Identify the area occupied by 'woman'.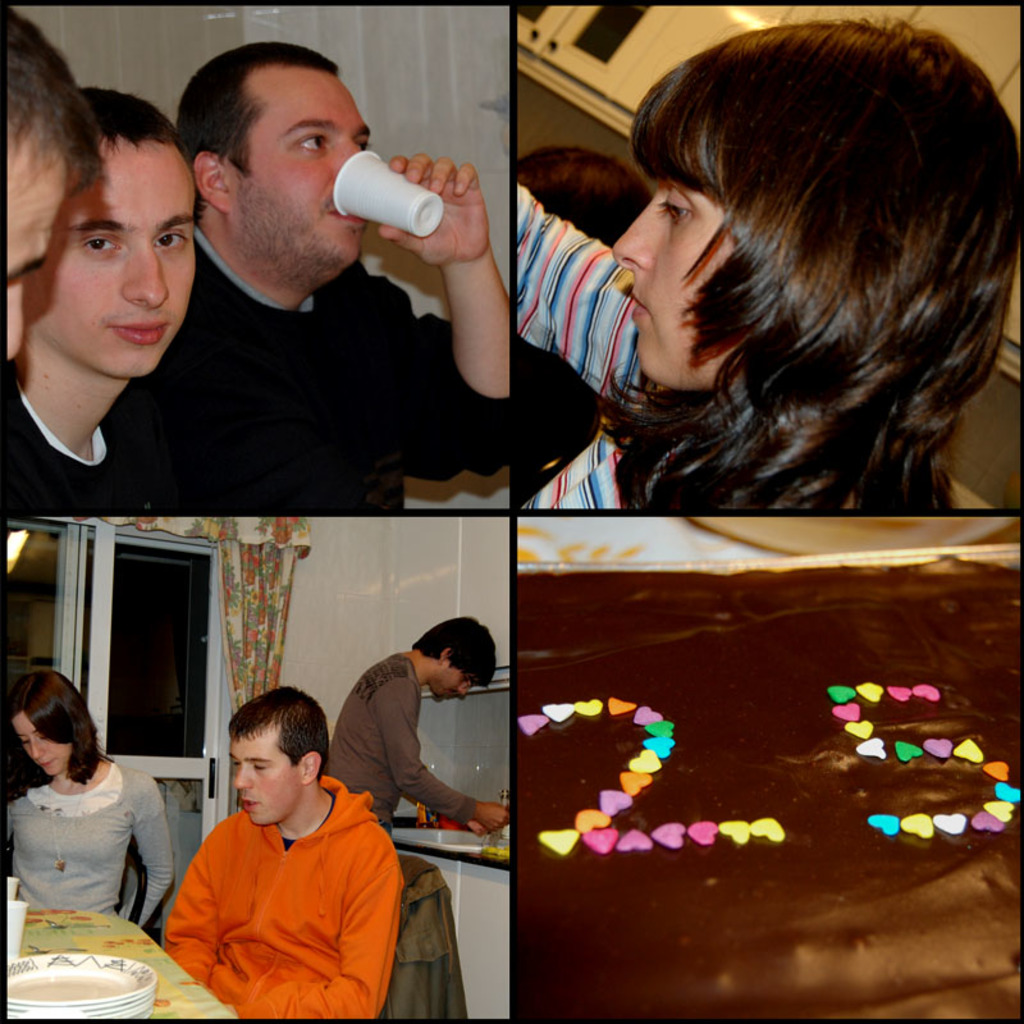
Area: {"x1": 0, "y1": 667, "x2": 186, "y2": 947}.
